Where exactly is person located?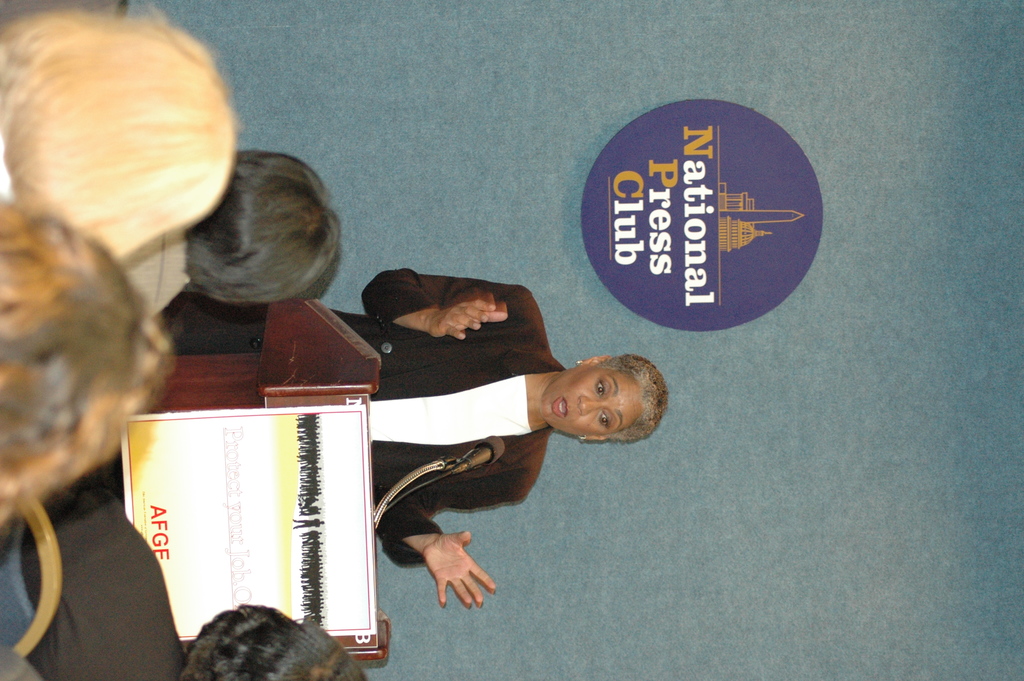
Its bounding box is box=[323, 265, 666, 607].
